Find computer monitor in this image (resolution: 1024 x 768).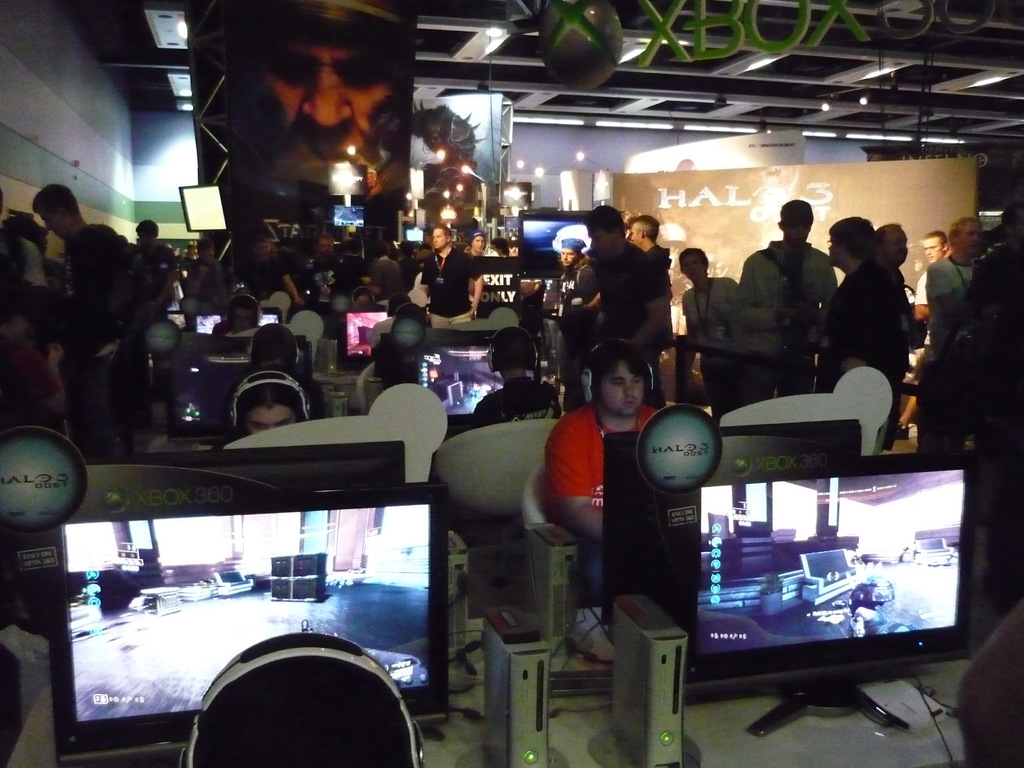
195 308 282 340.
